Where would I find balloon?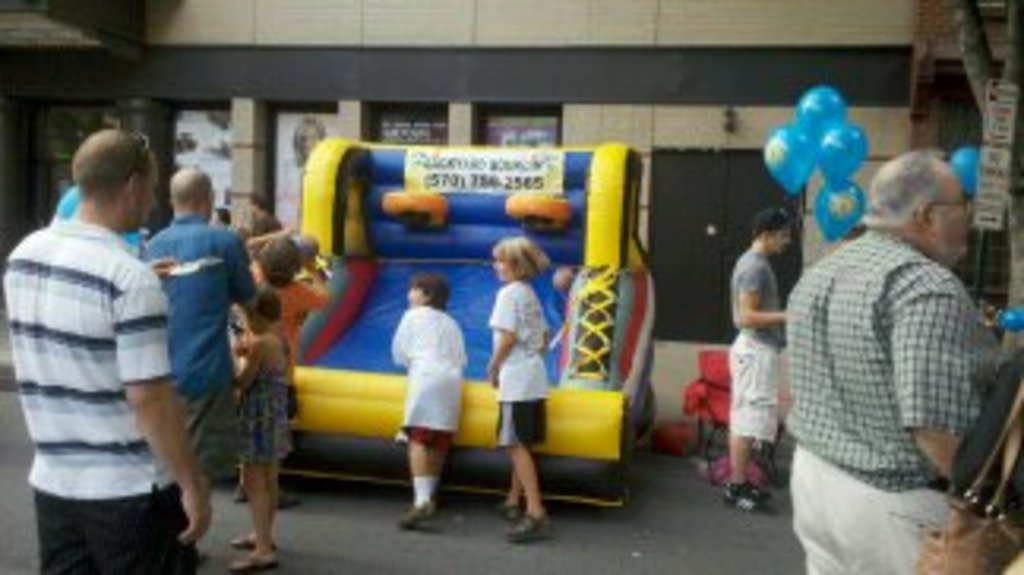
At <bbox>945, 145, 980, 199</bbox>.
